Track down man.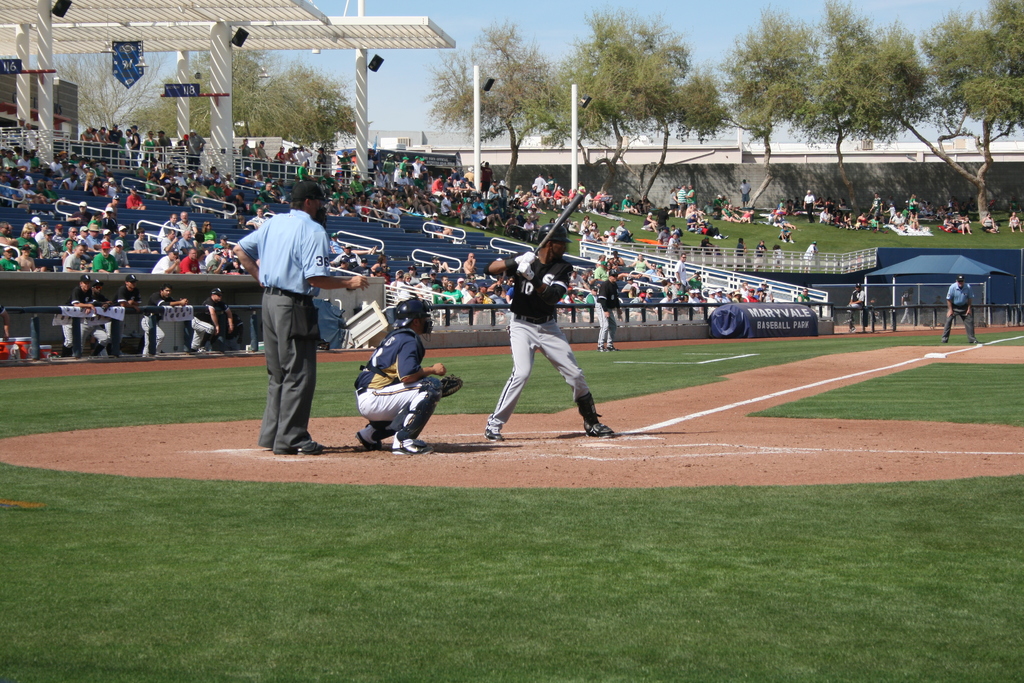
Tracked to <box>93,277,116,349</box>.
